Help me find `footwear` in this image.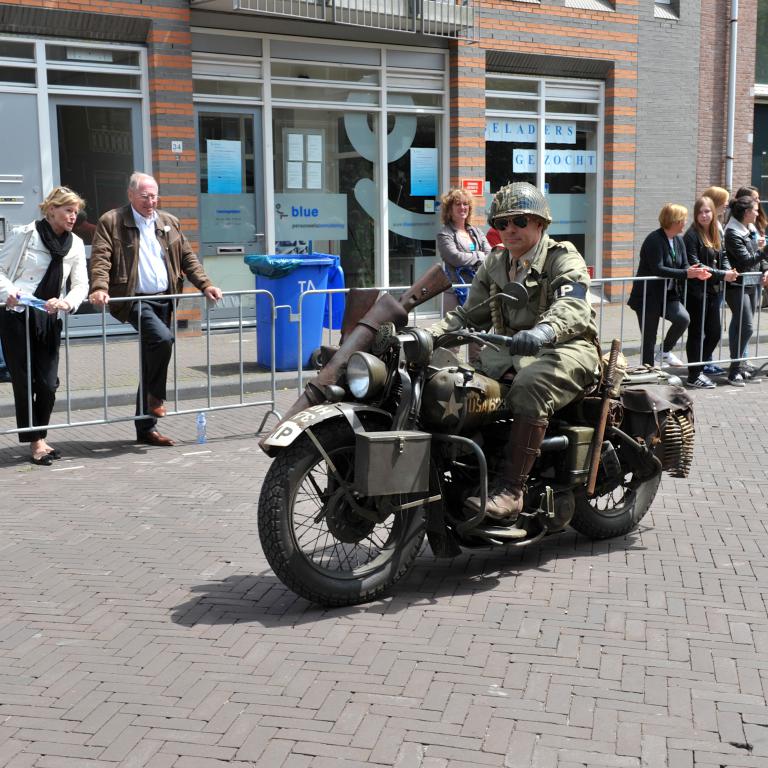
Found it: {"left": 743, "top": 352, "right": 756, "bottom": 371}.
